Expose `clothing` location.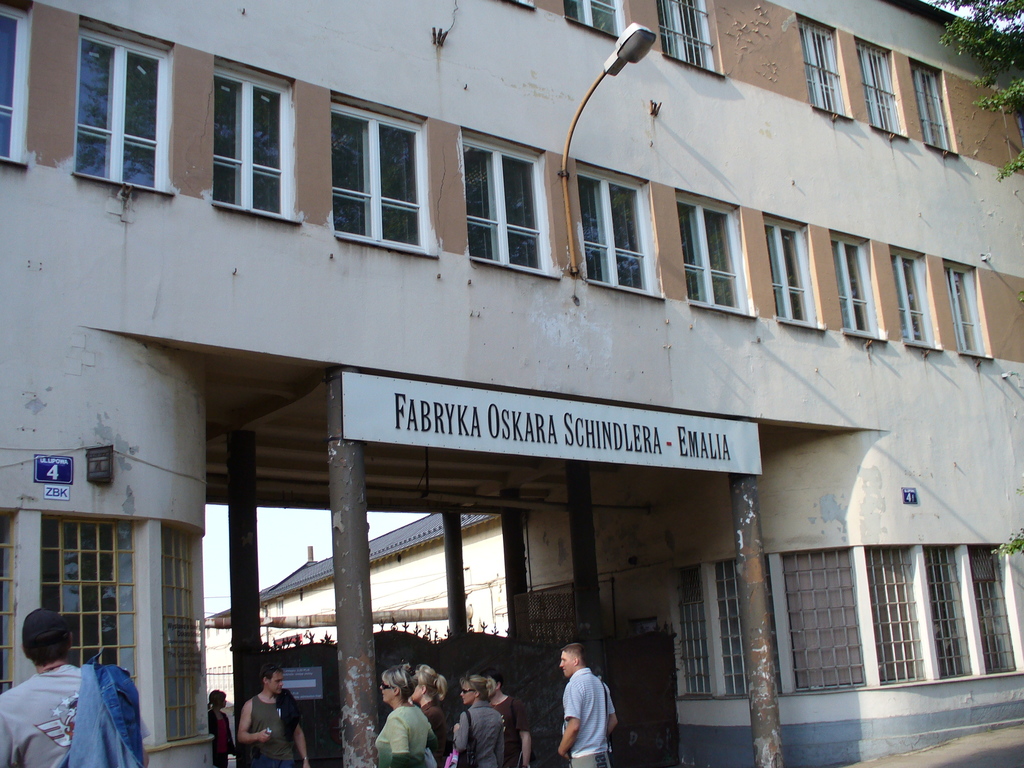
Exposed at 207, 712, 235, 763.
